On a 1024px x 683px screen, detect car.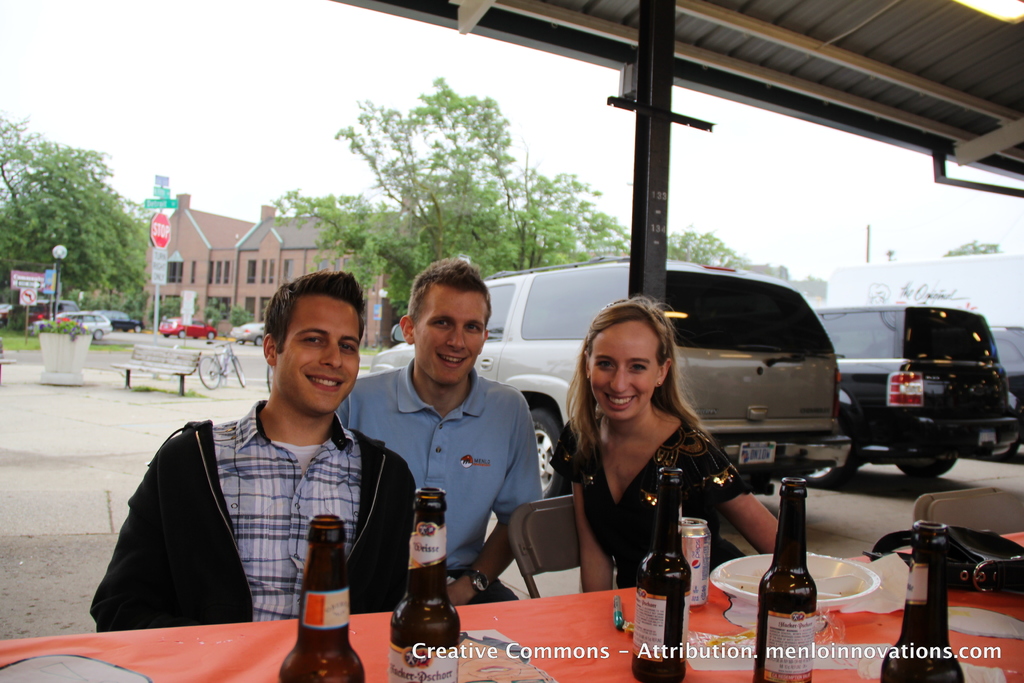
bbox=[374, 261, 854, 500].
